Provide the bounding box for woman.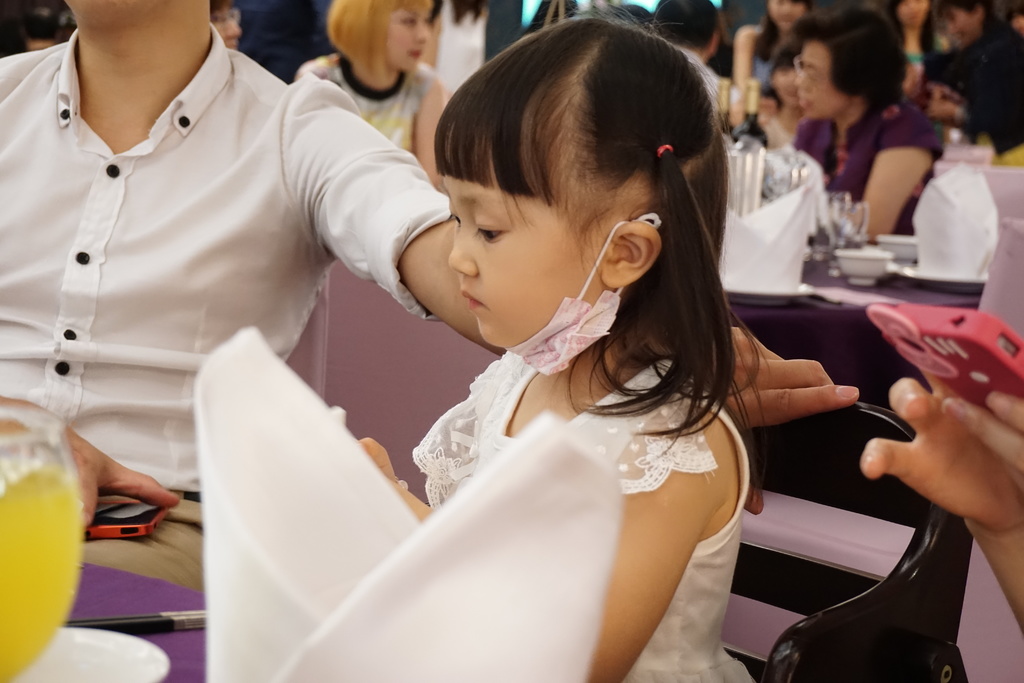
bbox=(0, 0, 858, 598).
